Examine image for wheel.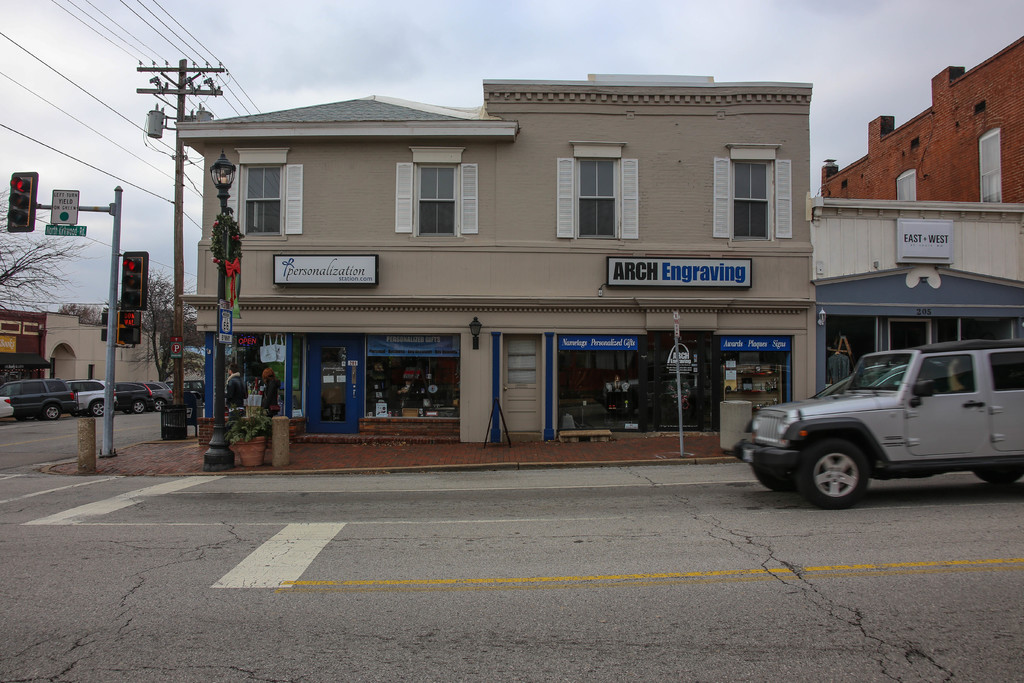
Examination result: bbox=(152, 394, 168, 411).
